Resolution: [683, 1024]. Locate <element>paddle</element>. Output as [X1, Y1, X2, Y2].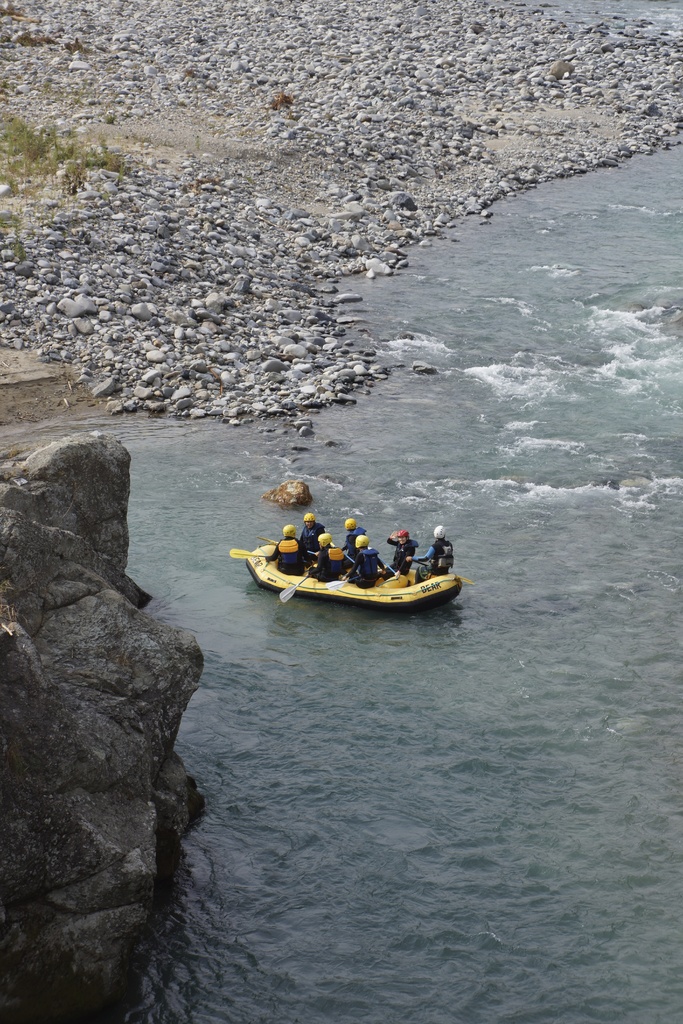
[229, 547, 270, 559].
